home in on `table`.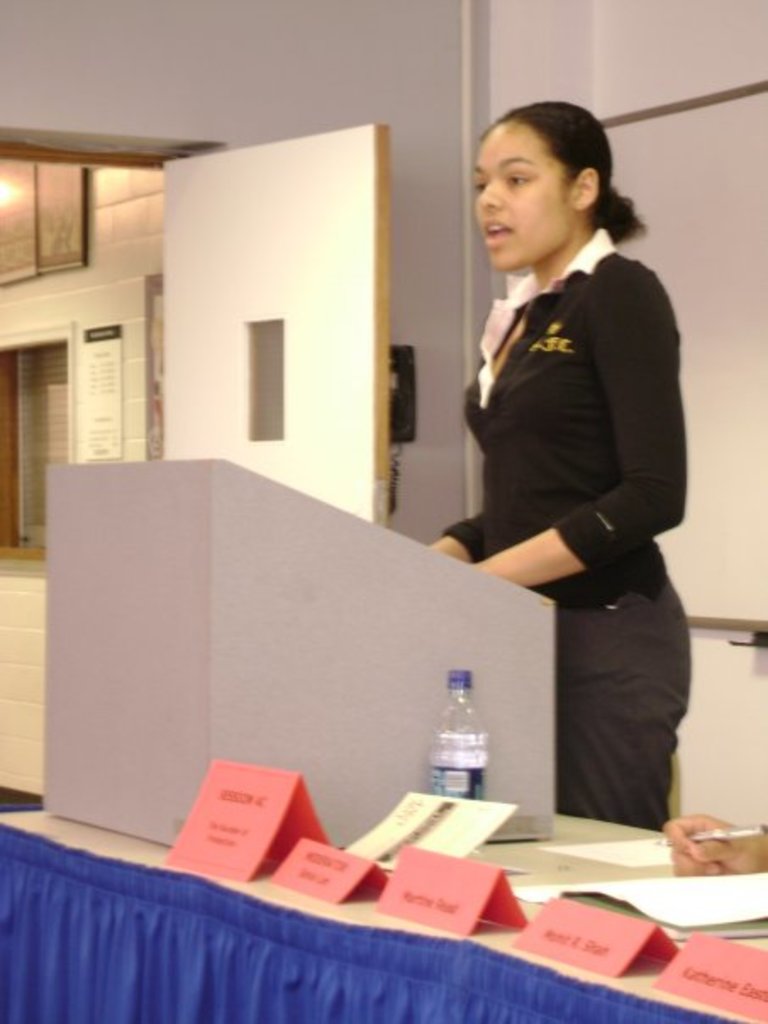
Homed in at pyautogui.locateOnScreen(10, 780, 767, 1010).
